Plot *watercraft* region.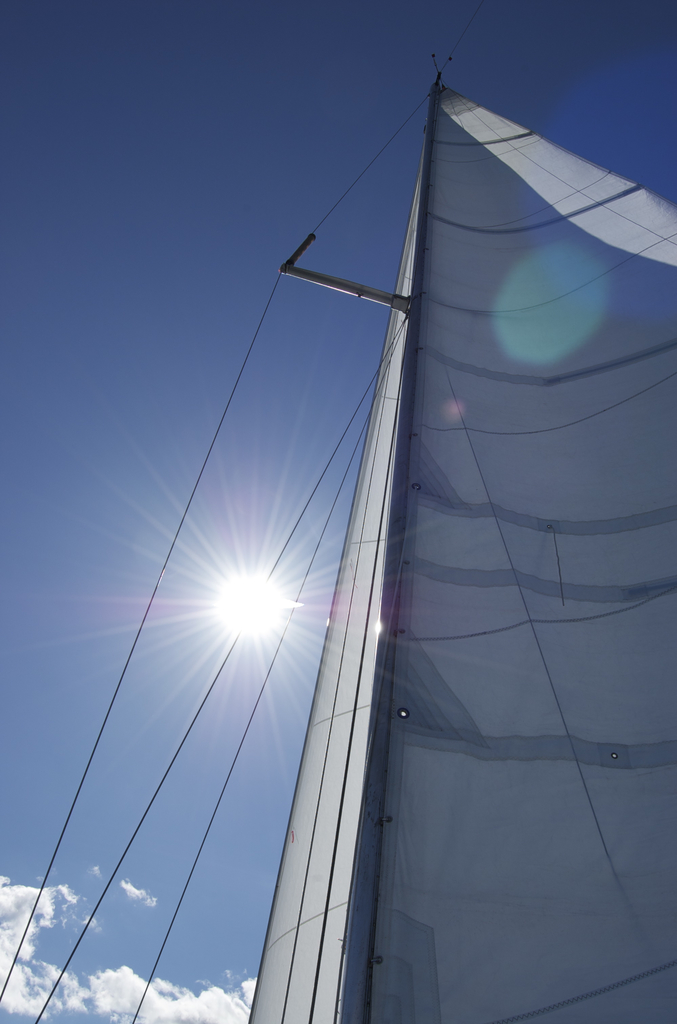
Plotted at bbox=[0, 1, 676, 1023].
